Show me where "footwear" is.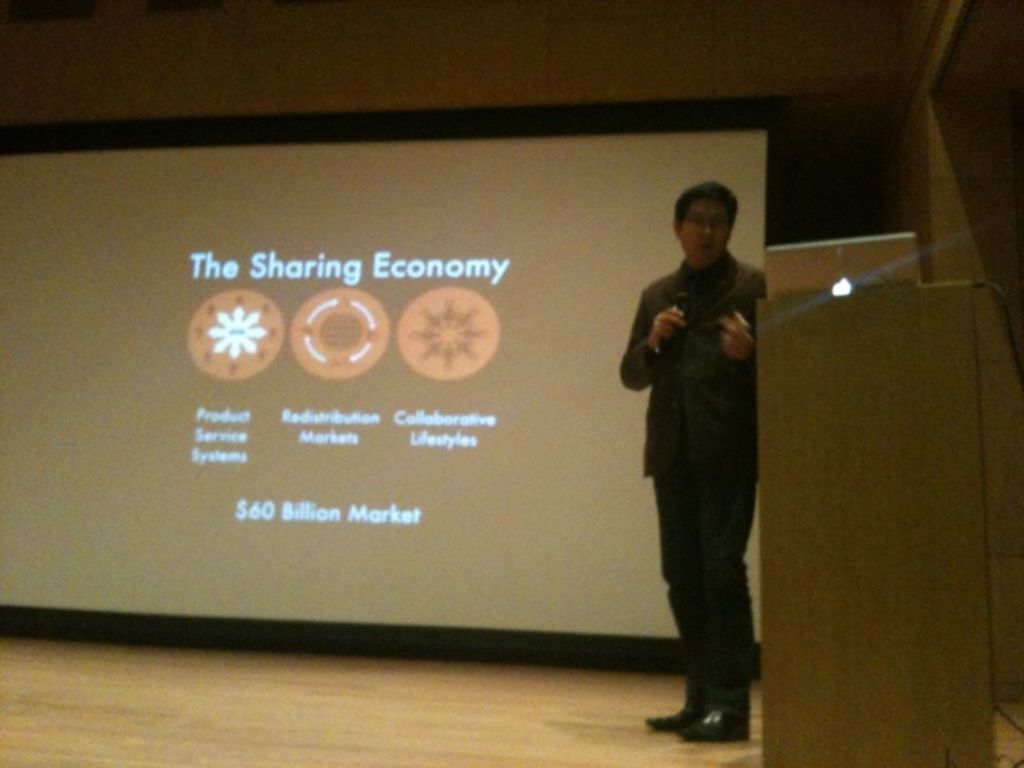
"footwear" is at locate(675, 659, 758, 752).
